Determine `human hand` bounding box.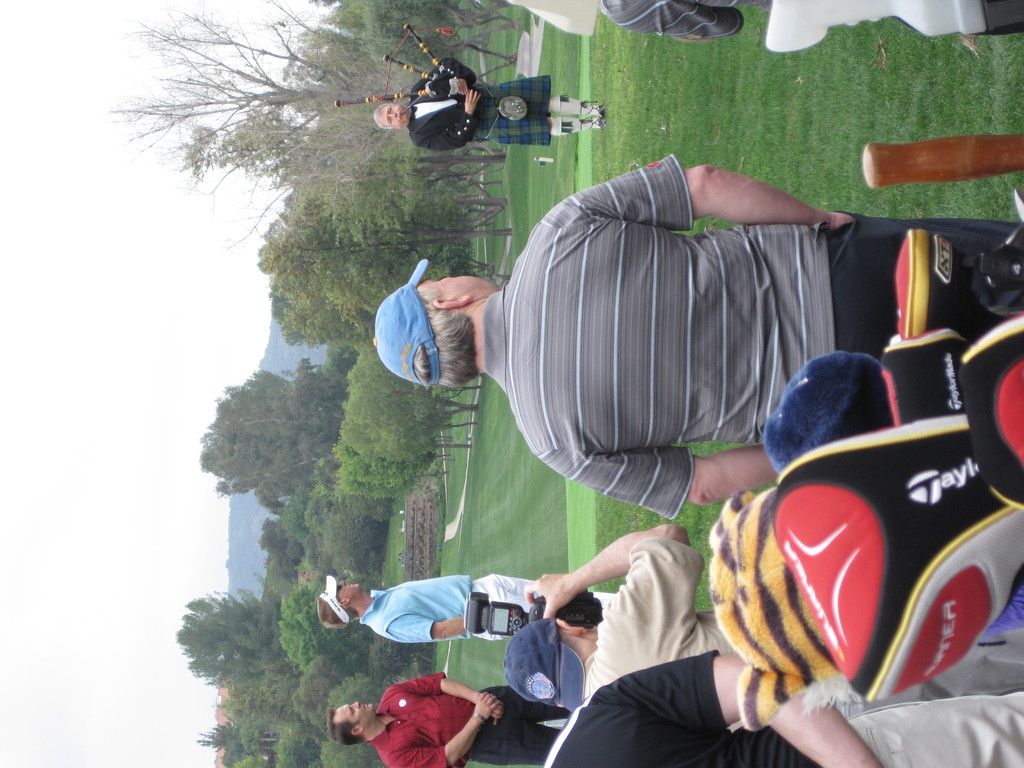
Determined: bbox(492, 700, 505, 721).
